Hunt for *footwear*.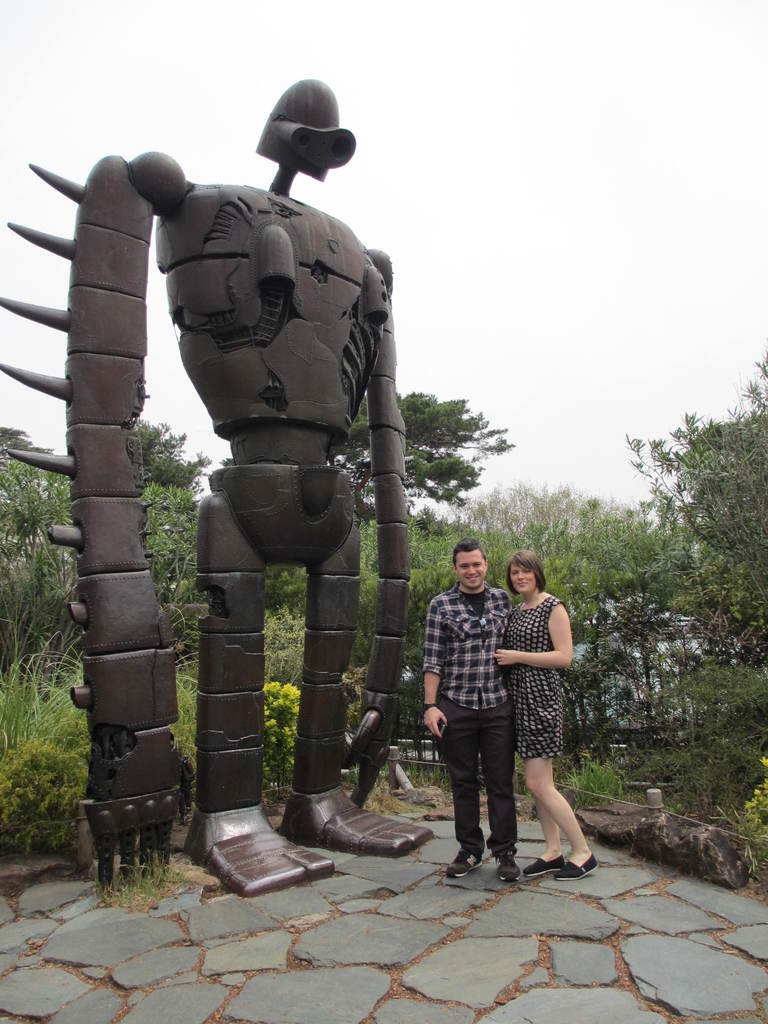
Hunted down at (552,854,600,881).
